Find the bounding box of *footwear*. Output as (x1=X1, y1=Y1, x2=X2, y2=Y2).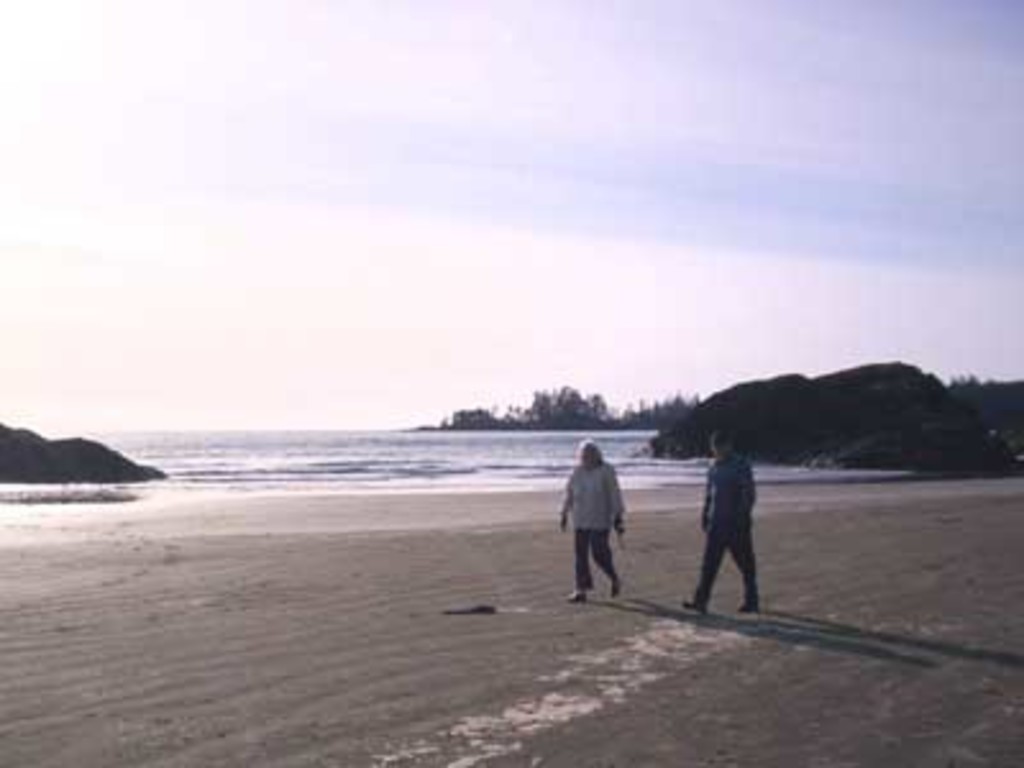
(x1=612, y1=571, x2=625, y2=591).
